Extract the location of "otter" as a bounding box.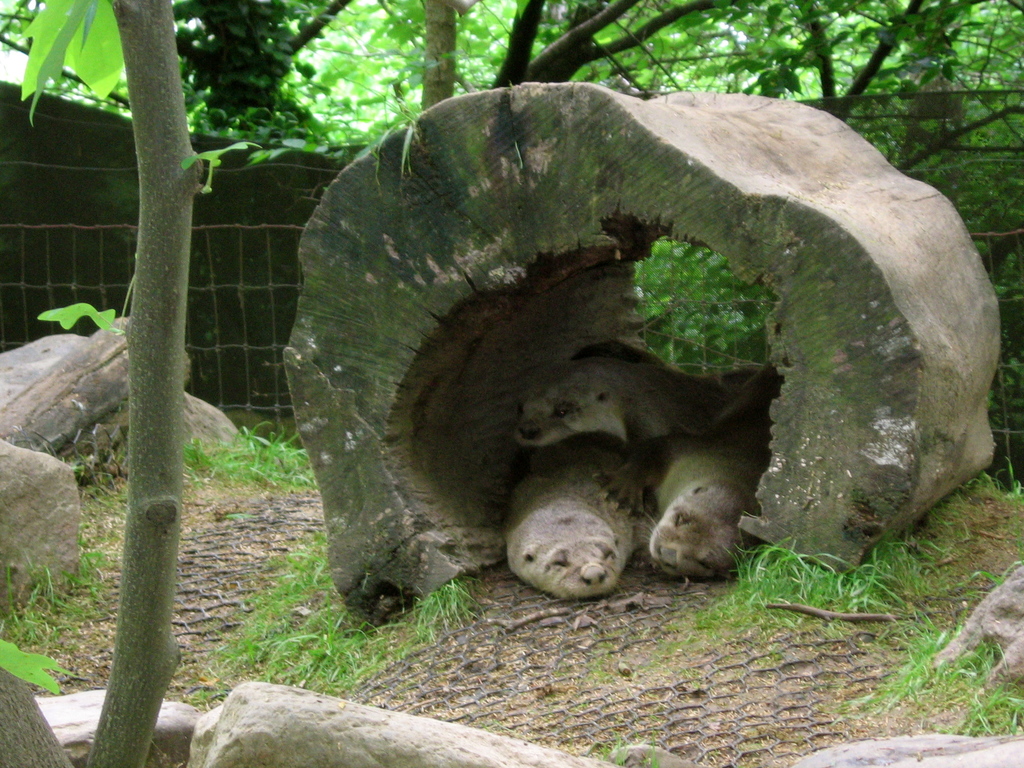
l=508, t=357, r=783, b=517.
